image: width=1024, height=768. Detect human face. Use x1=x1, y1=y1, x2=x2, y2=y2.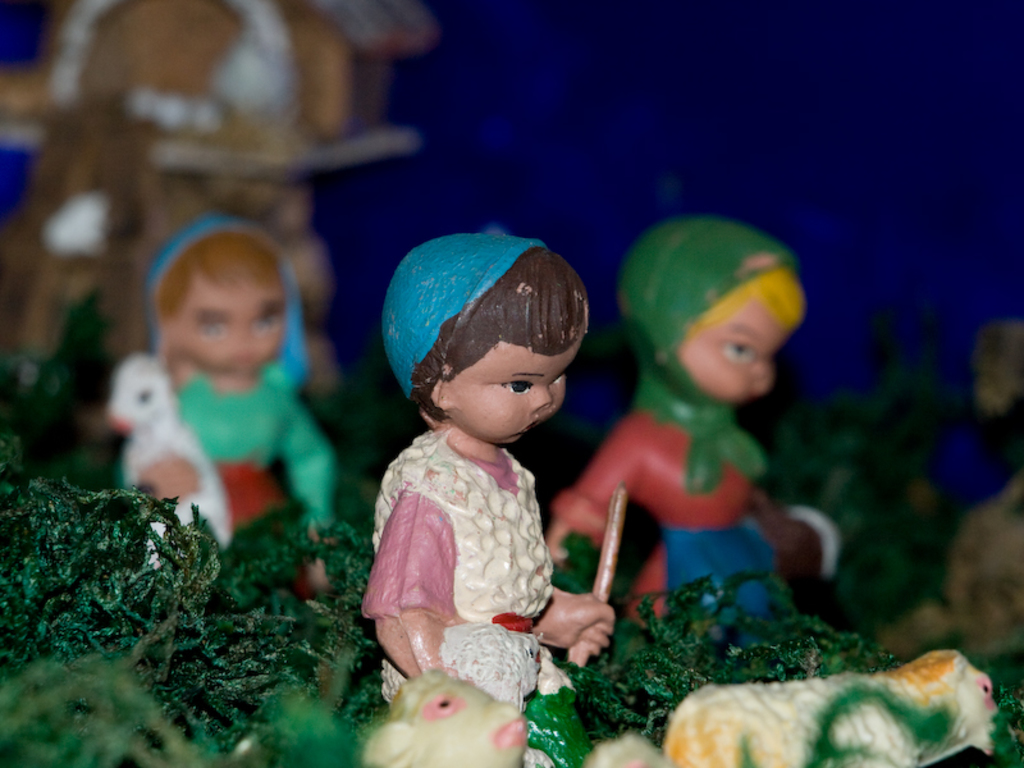
x1=686, y1=302, x2=786, y2=401.
